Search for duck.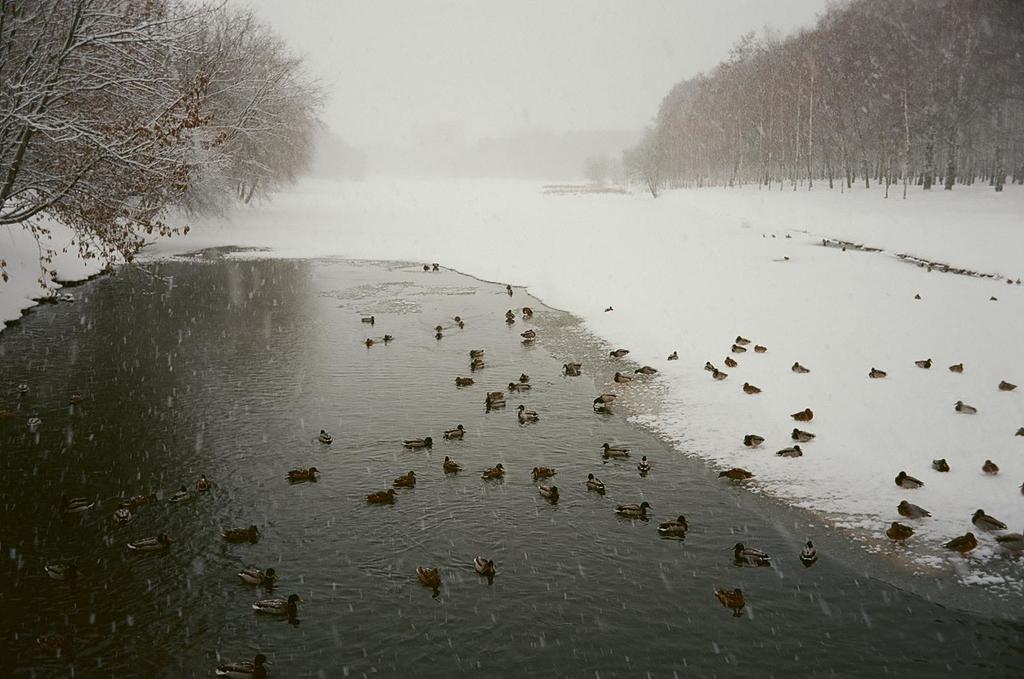
Found at (x1=42, y1=560, x2=91, y2=580).
